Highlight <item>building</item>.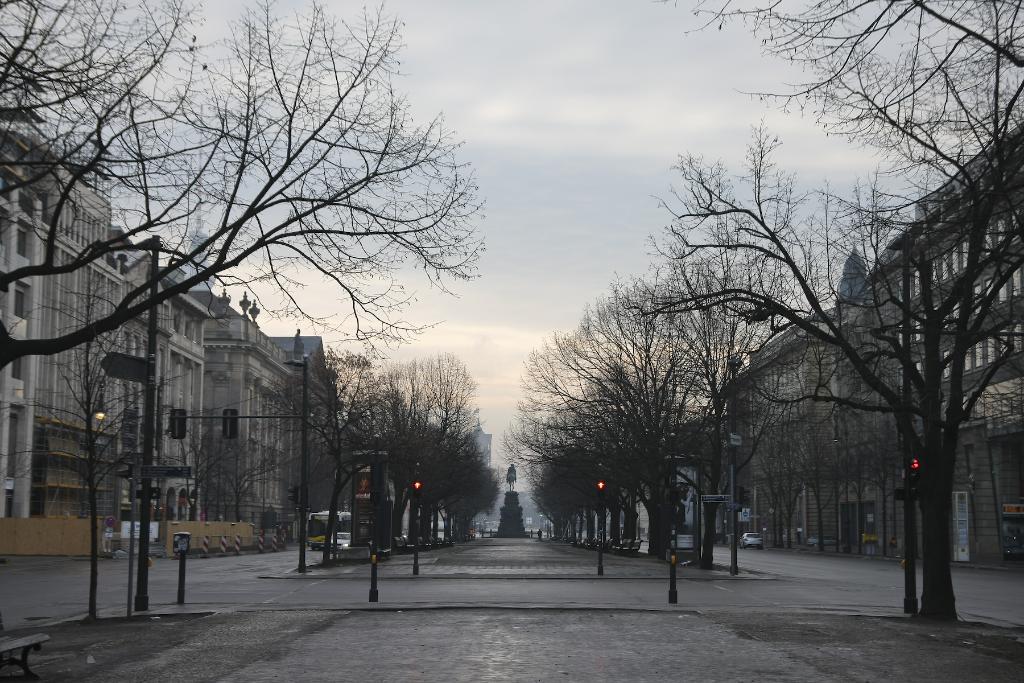
Highlighted region: select_region(264, 333, 346, 539).
